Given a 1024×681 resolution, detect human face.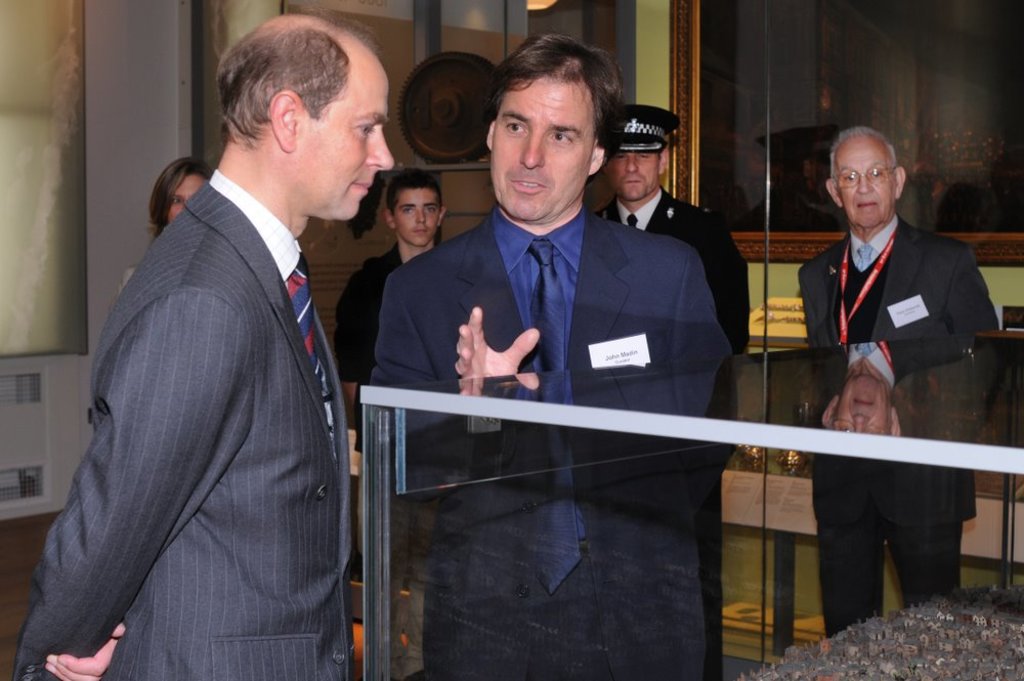
<region>487, 75, 597, 226</region>.
